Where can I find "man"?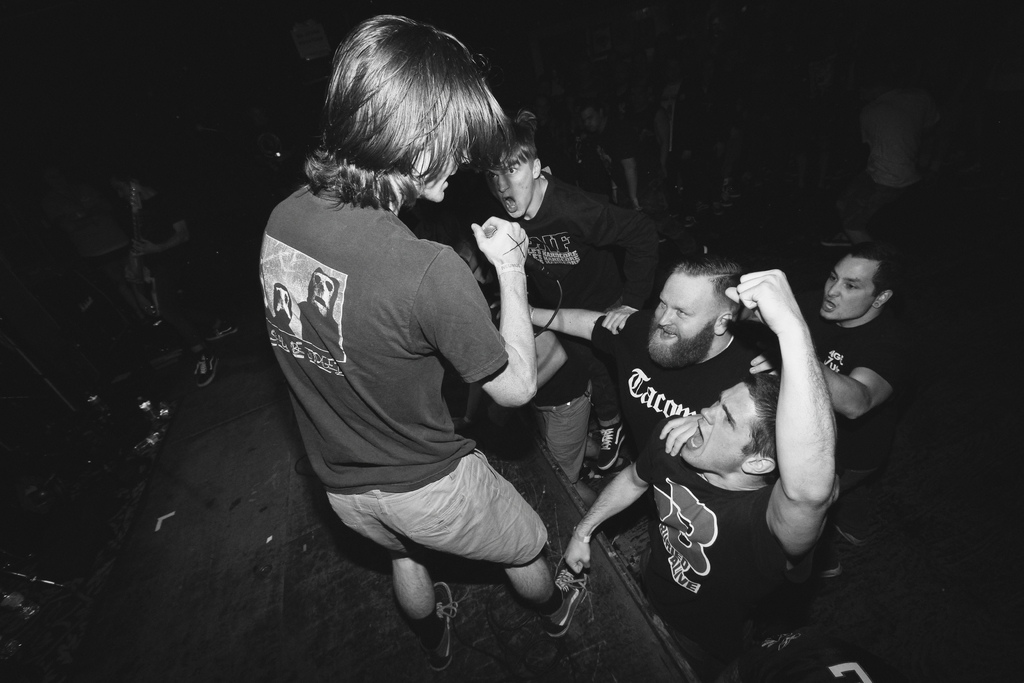
You can find it at [x1=799, y1=249, x2=923, y2=682].
